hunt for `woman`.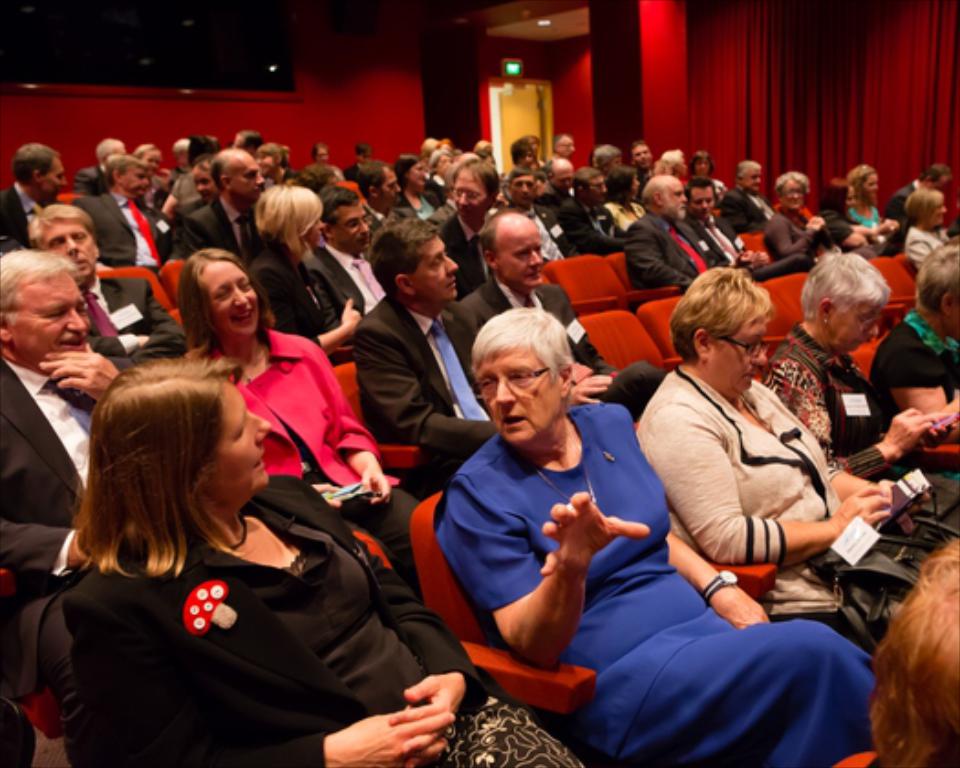
Hunted down at bbox=[251, 139, 300, 185].
